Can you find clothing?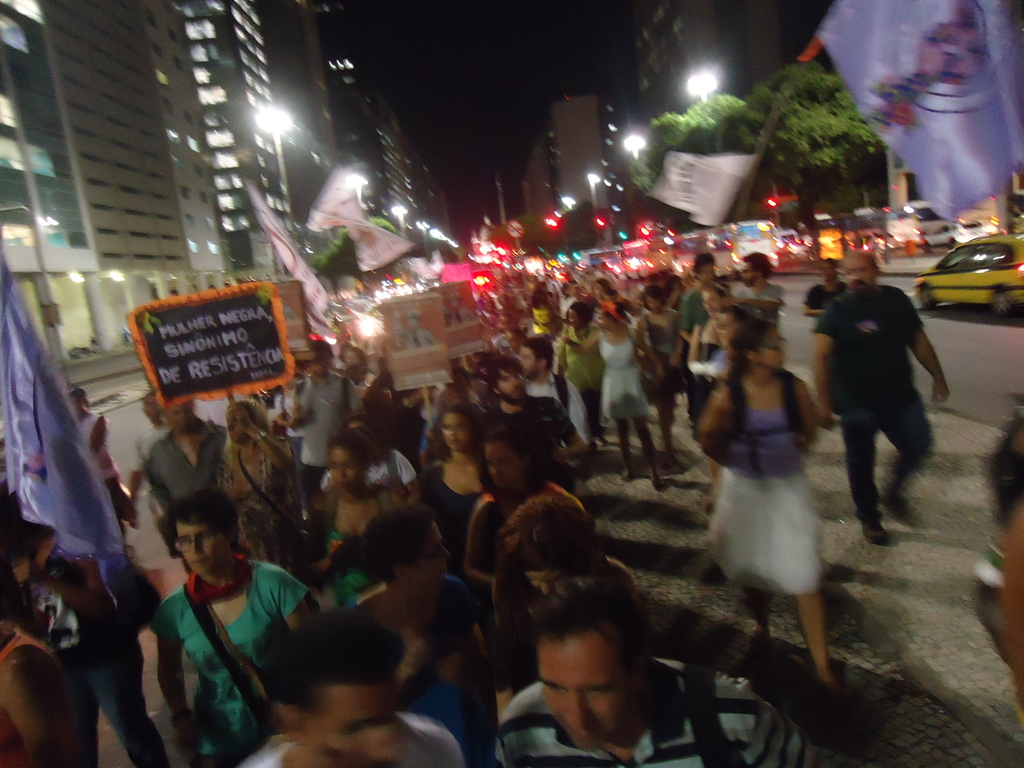
Yes, bounding box: (left=499, top=672, right=842, bottom=767).
